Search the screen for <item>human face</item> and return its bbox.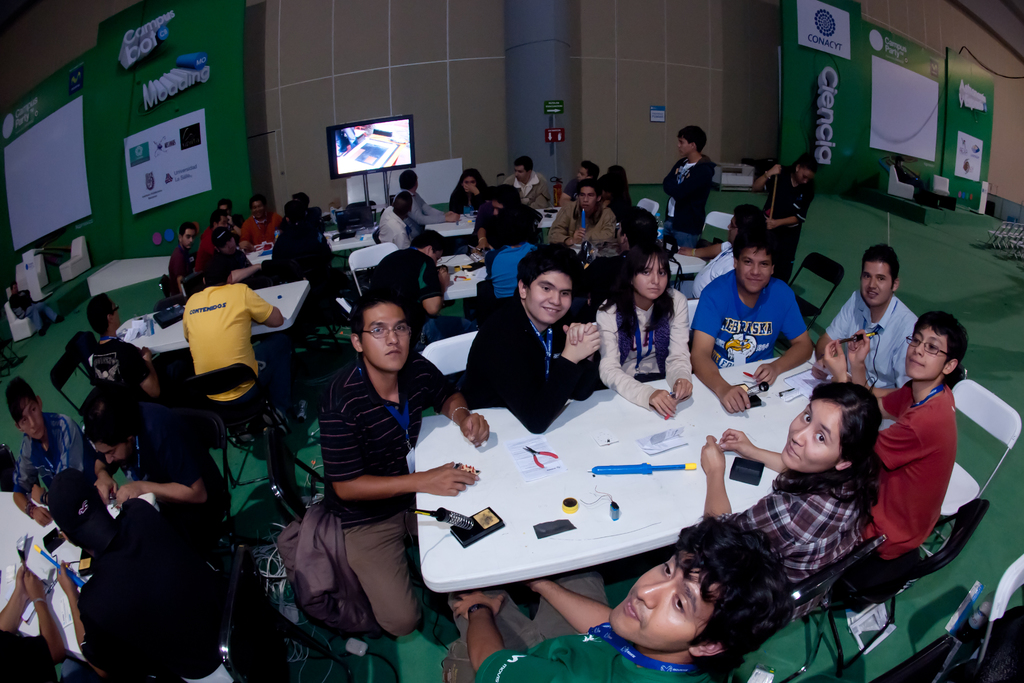
Found: 610/552/719/648.
